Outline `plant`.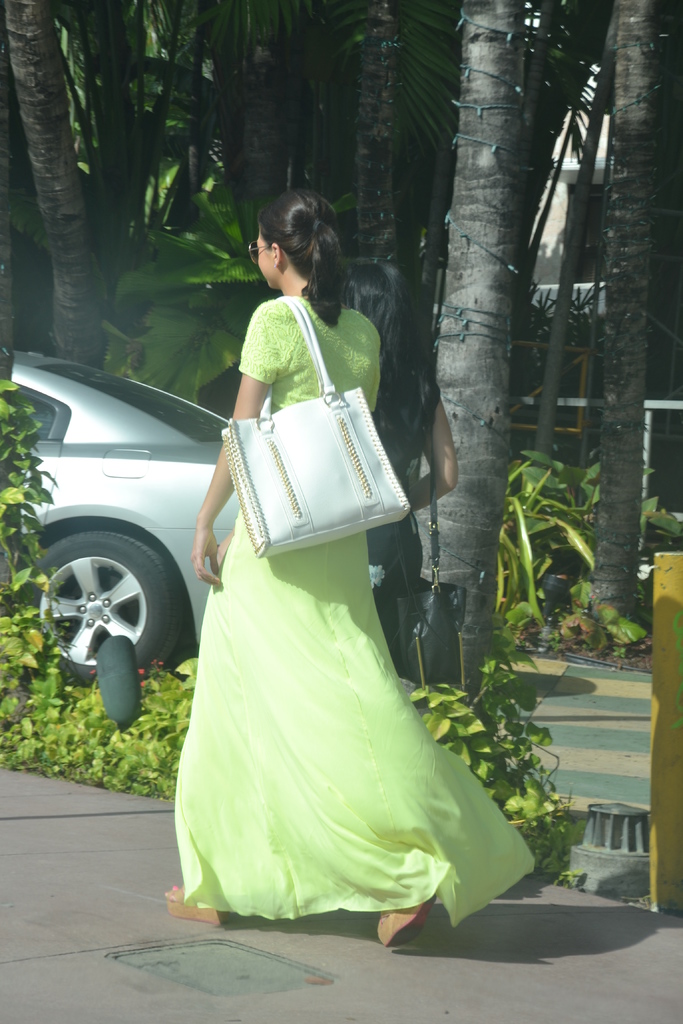
Outline: l=0, t=372, r=74, b=740.
